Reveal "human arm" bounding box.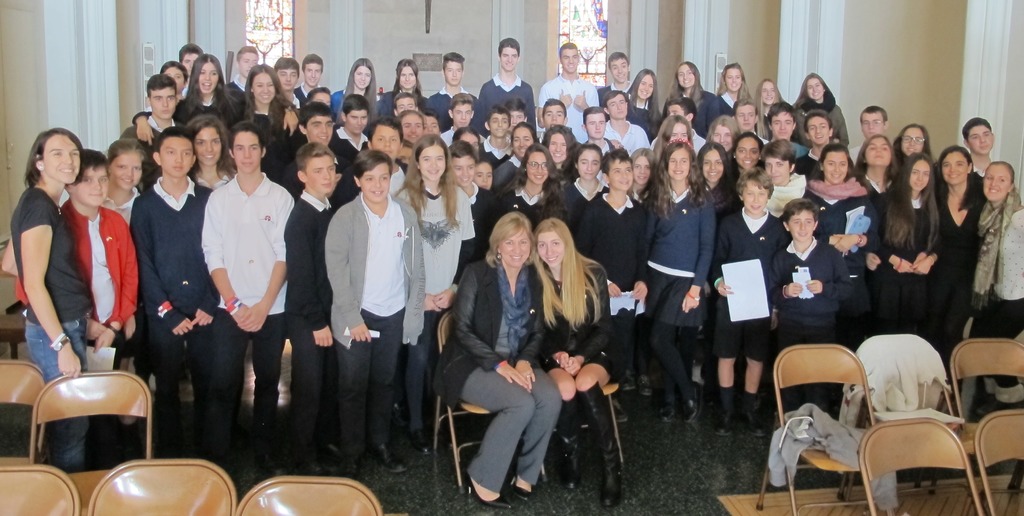
Revealed: {"left": 532, "top": 77, "right": 575, "bottom": 137}.
